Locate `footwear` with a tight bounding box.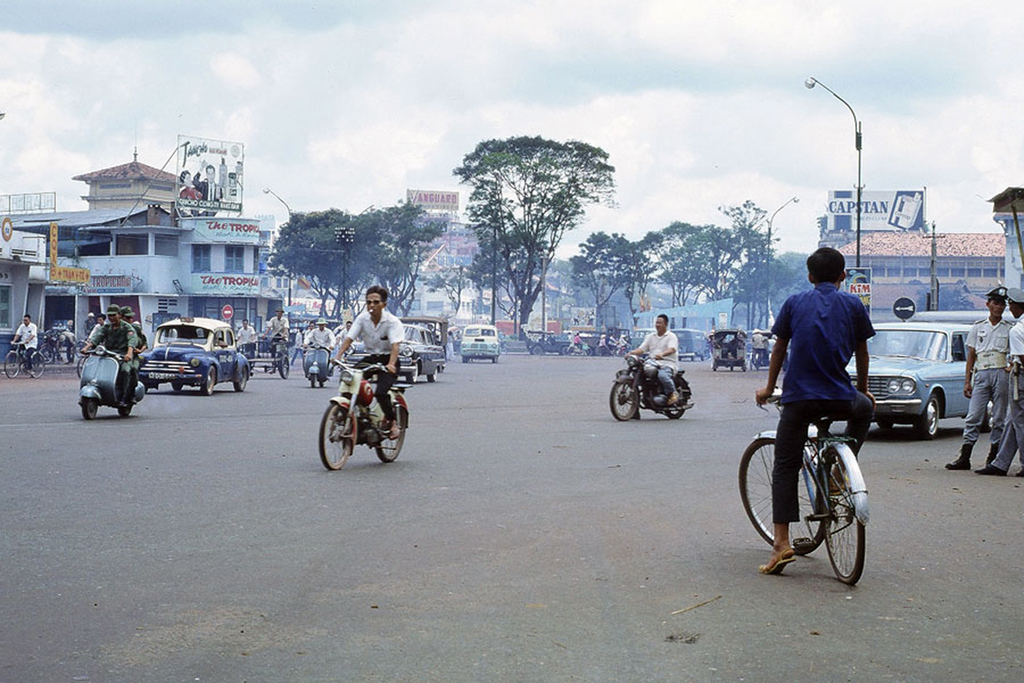
BBox(983, 441, 1002, 462).
